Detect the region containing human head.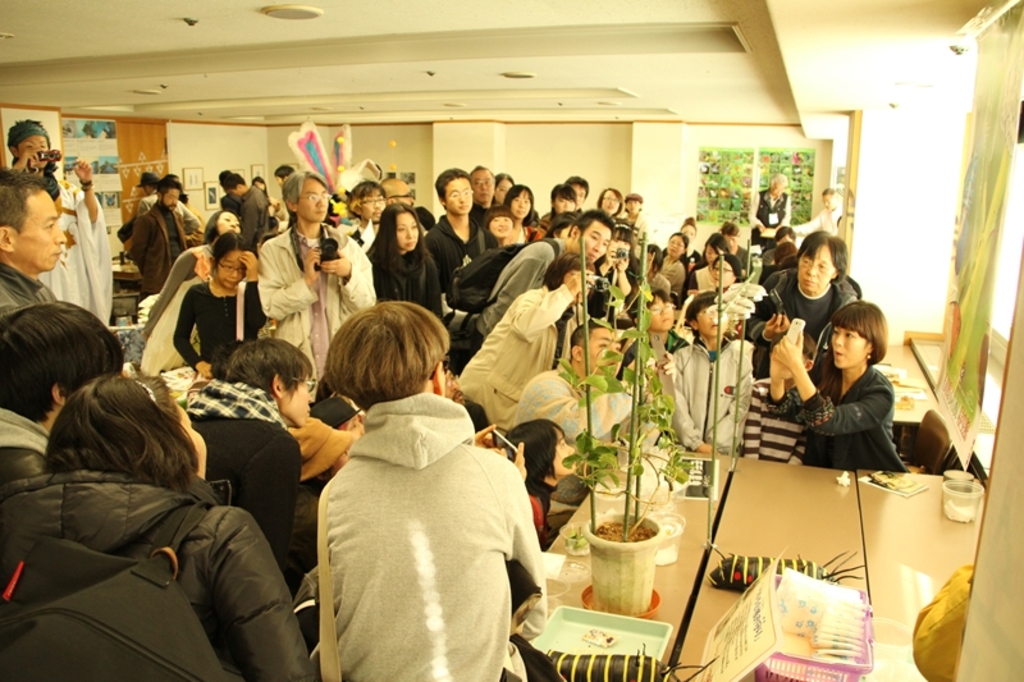
{"left": 0, "top": 171, "right": 65, "bottom": 273}.
